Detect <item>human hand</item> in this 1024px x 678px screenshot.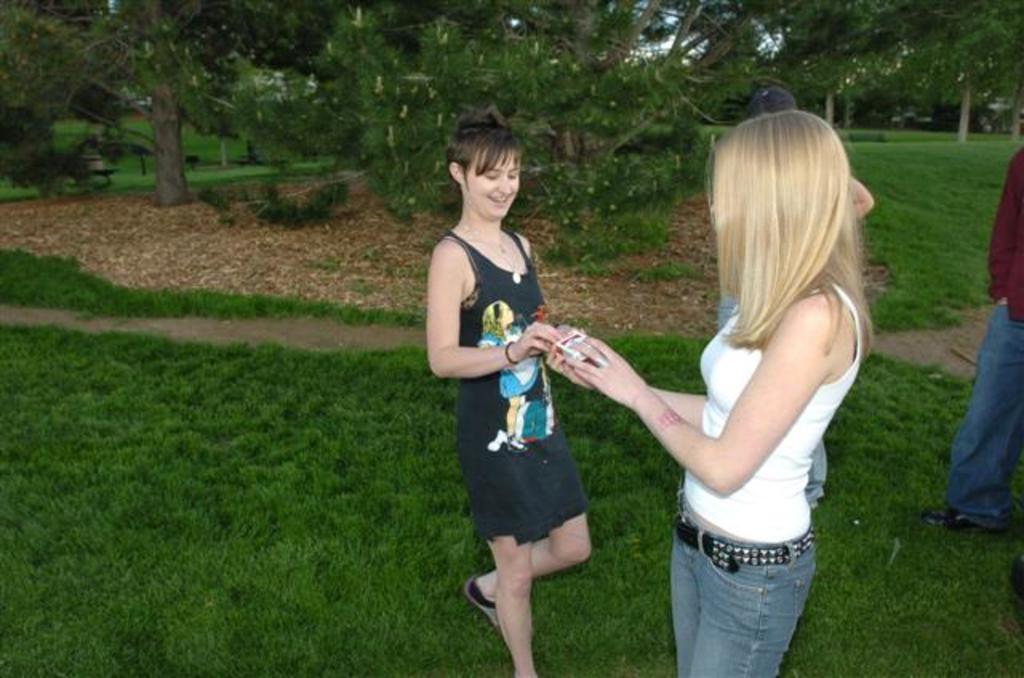
Detection: 562,333,658,411.
